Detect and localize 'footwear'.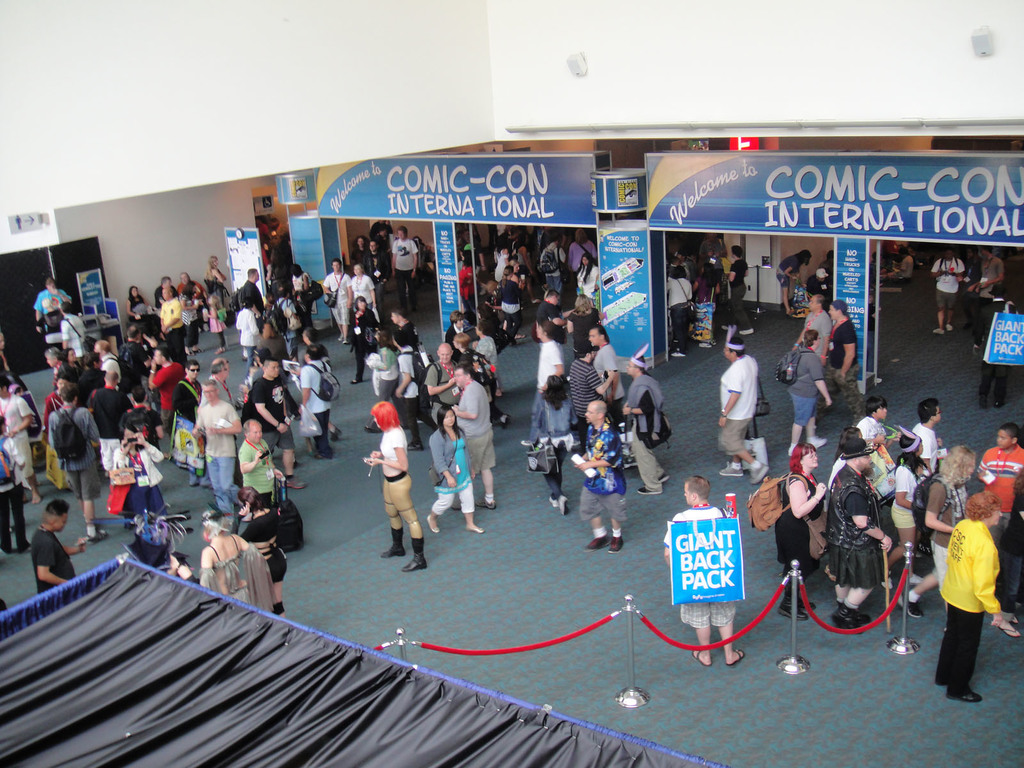
Localized at crop(801, 593, 816, 609).
